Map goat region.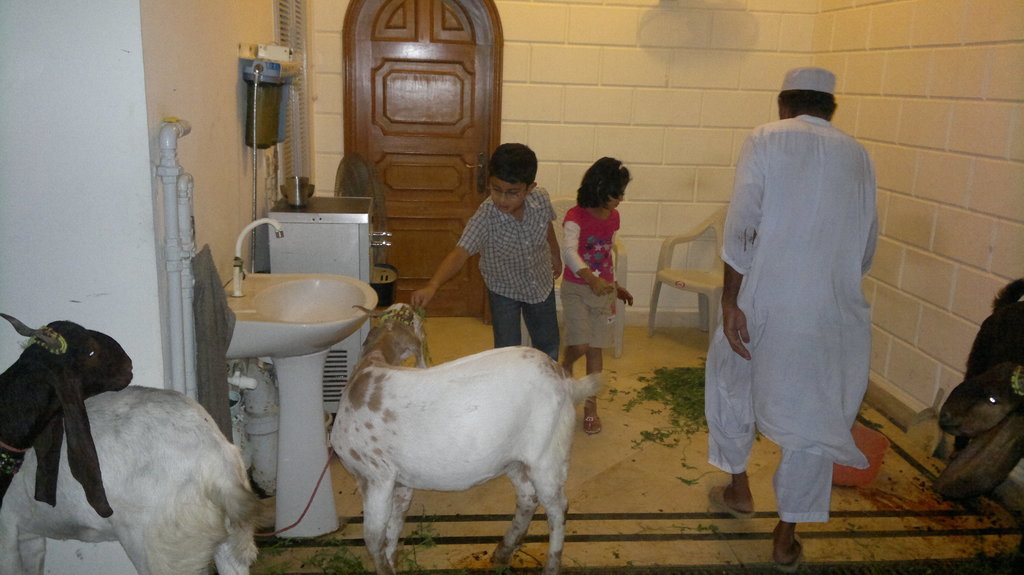
Mapped to [8,330,245,574].
